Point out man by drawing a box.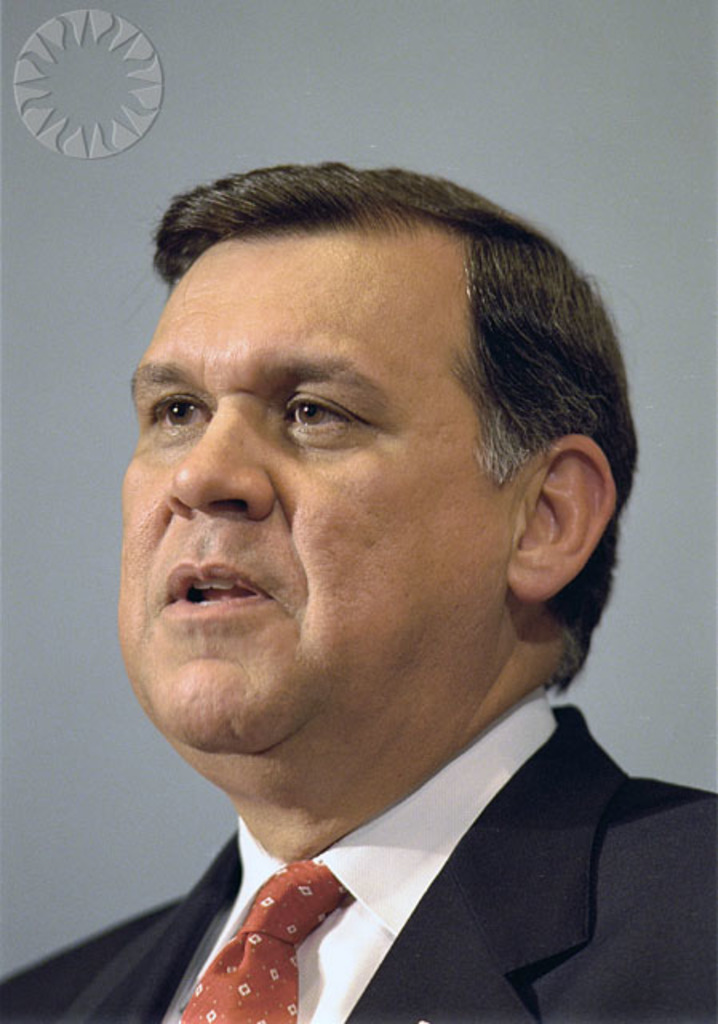
(x1=0, y1=157, x2=716, y2=1022).
